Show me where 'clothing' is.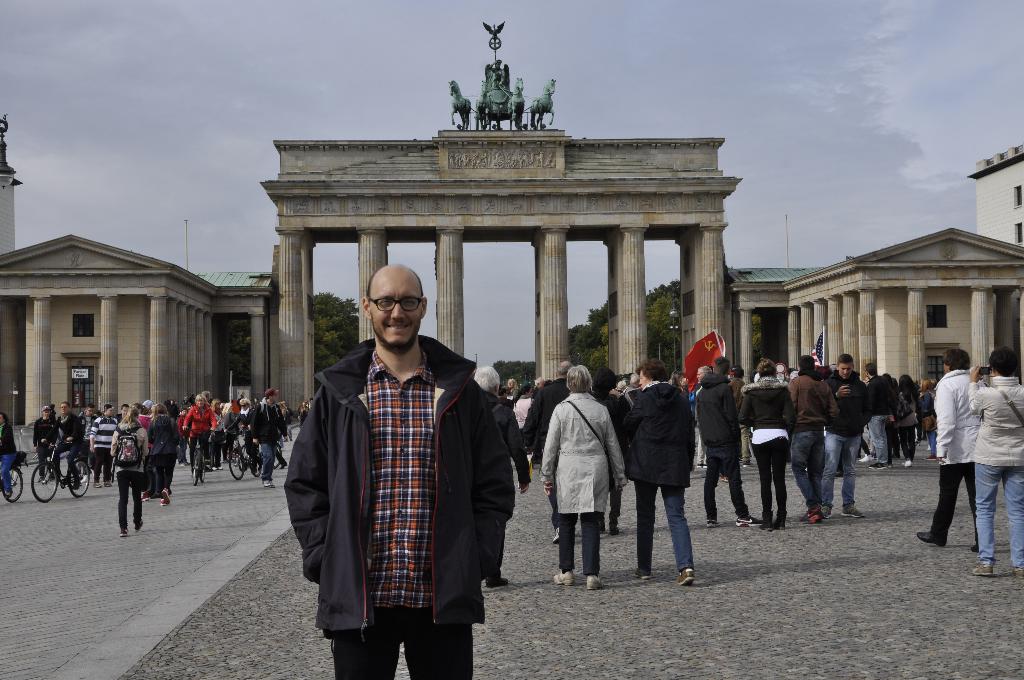
'clothing' is at 284:298:526:664.
